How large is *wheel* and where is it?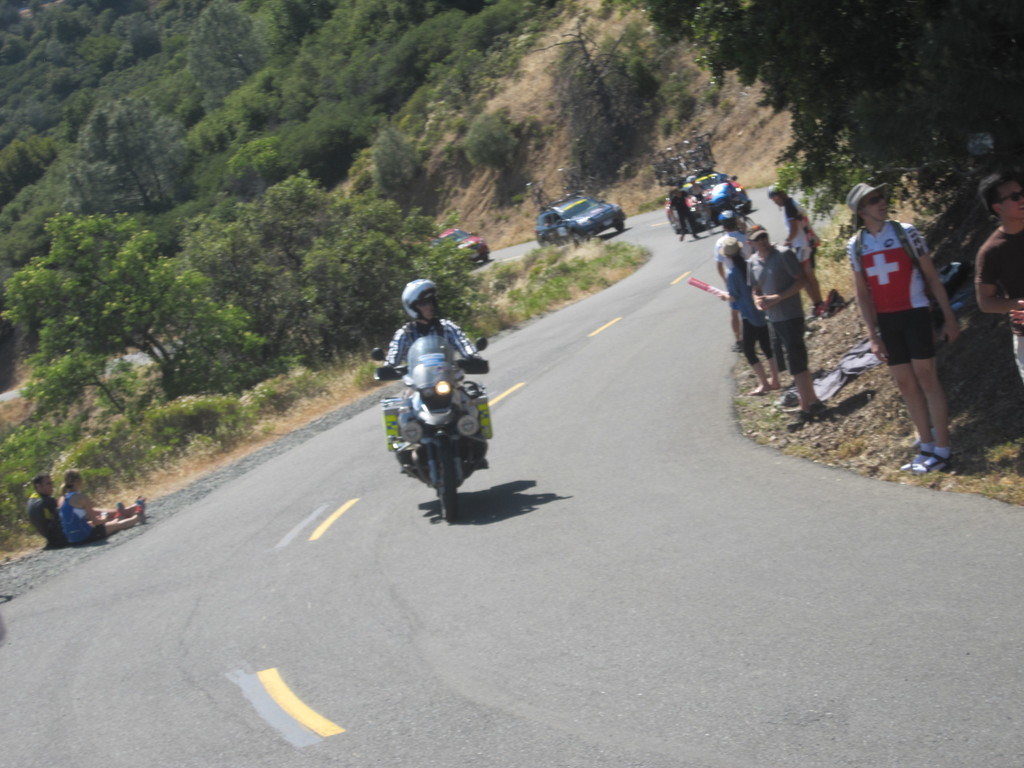
Bounding box: select_region(742, 216, 755, 228).
